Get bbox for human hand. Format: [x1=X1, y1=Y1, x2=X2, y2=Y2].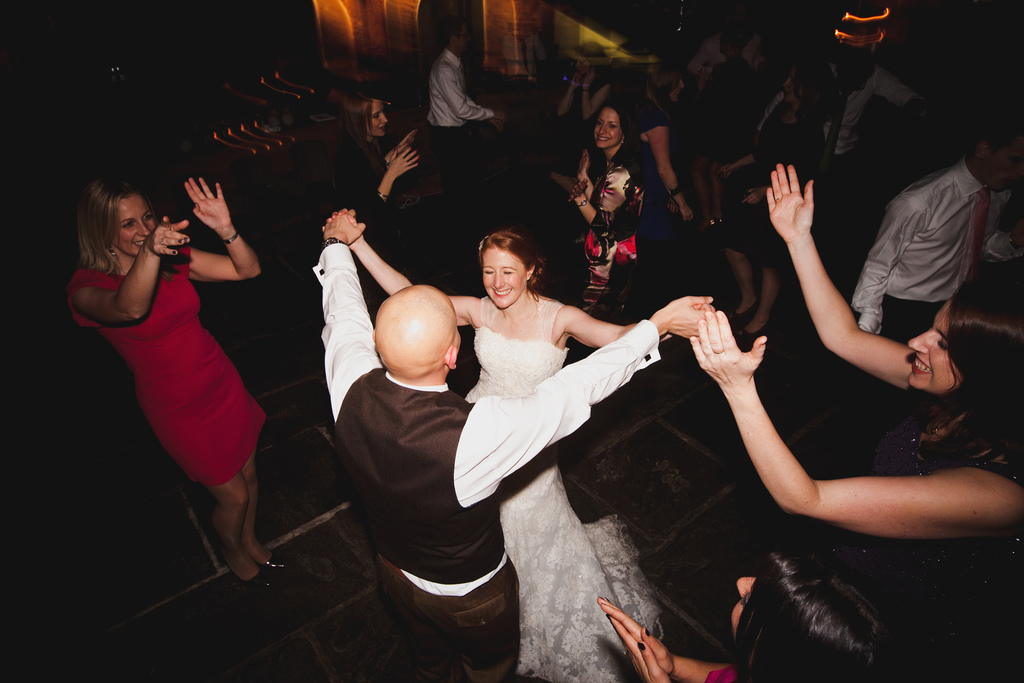
[x1=385, y1=149, x2=422, y2=180].
